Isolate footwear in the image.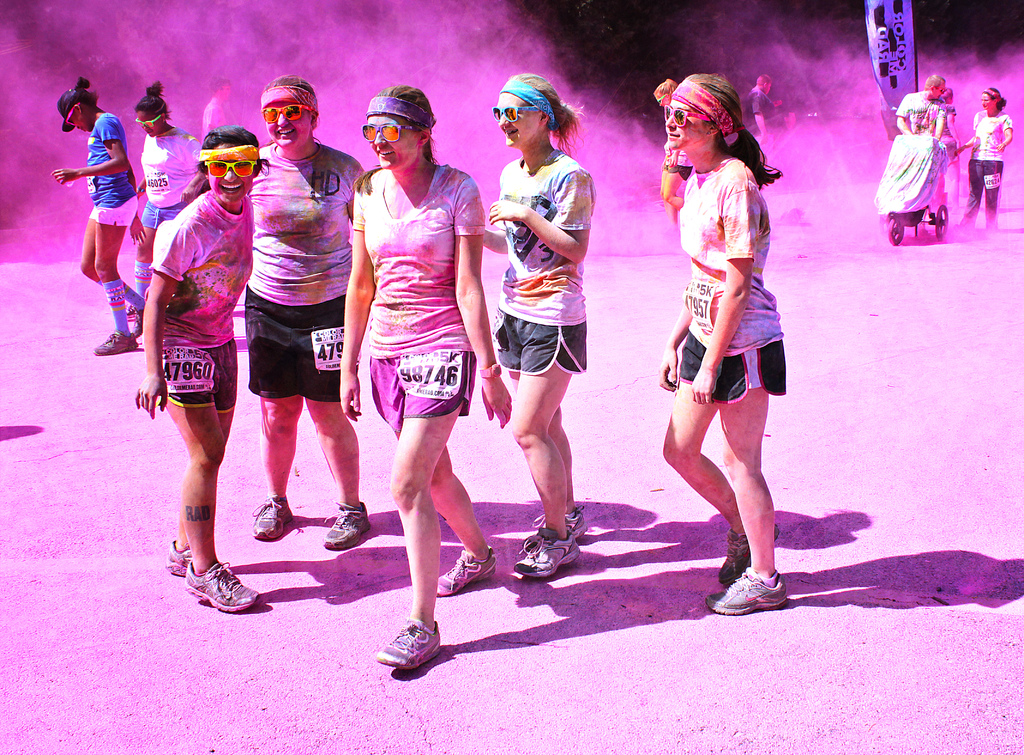
Isolated region: 165,537,199,574.
